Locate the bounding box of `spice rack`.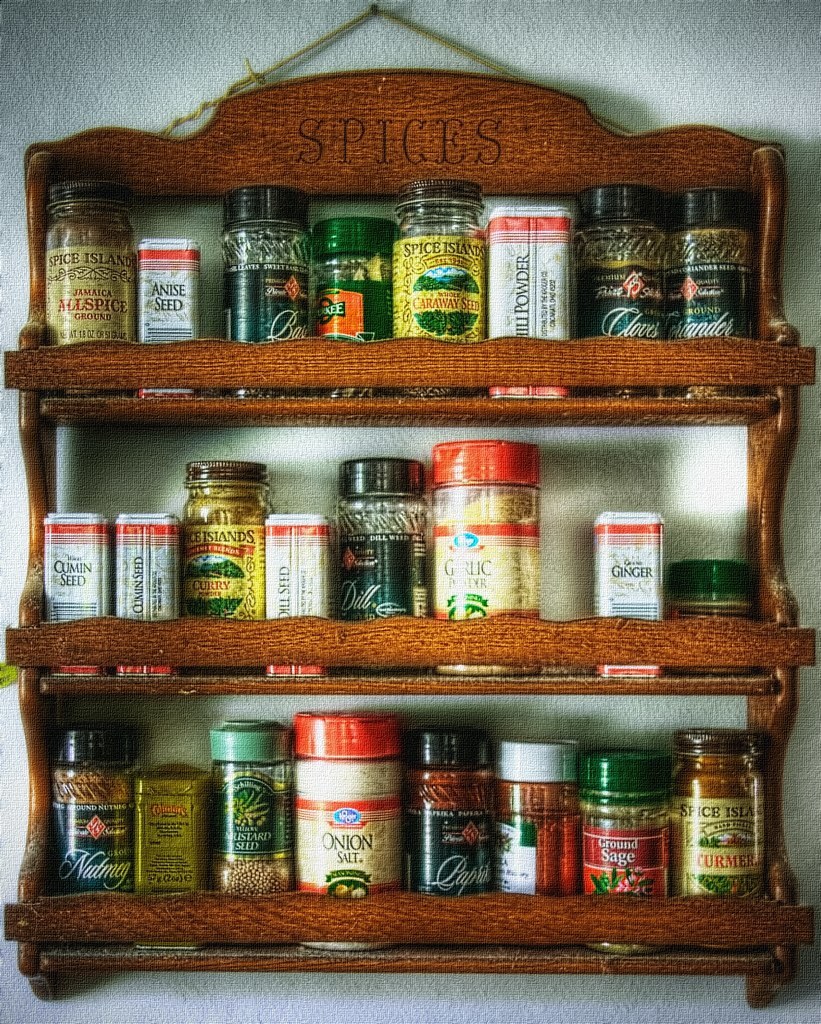
Bounding box: pyautogui.locateOnScreen(4, 86, 820, 404).
